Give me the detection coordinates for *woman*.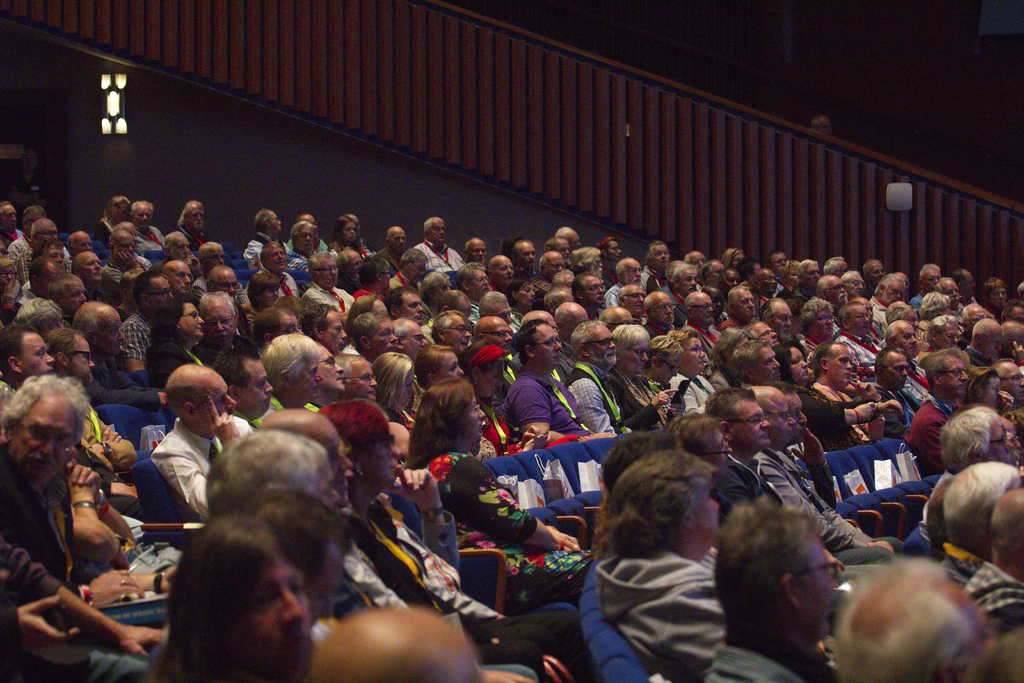
{"x1": 612, "y1": 327, "x2": 666, "y2": 431}.
